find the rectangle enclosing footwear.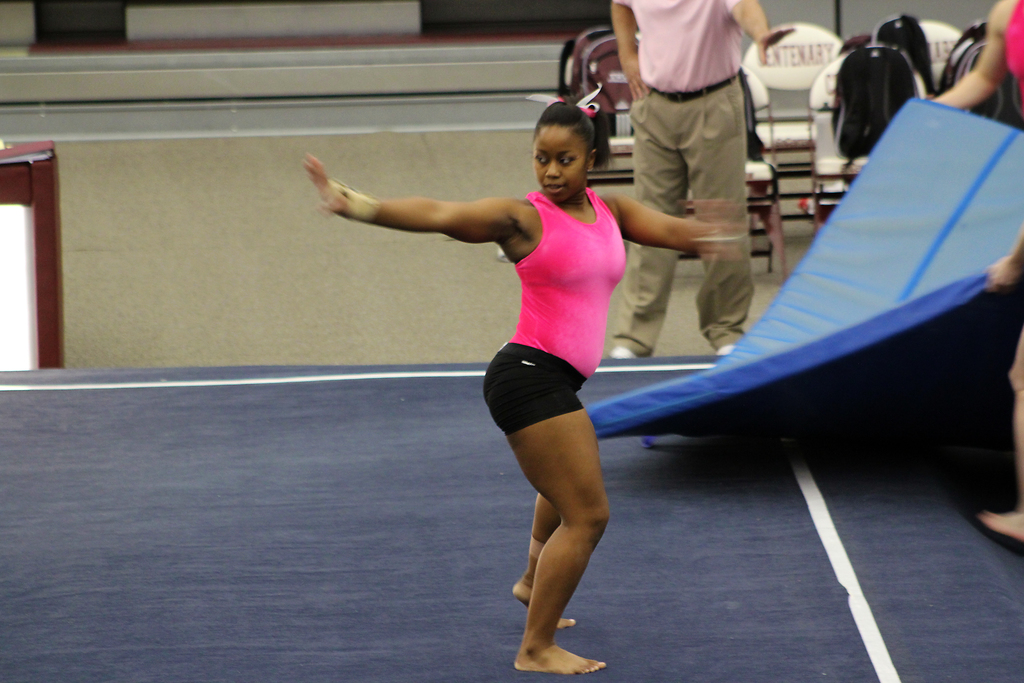
bbox(609, 342, 636, 358).
